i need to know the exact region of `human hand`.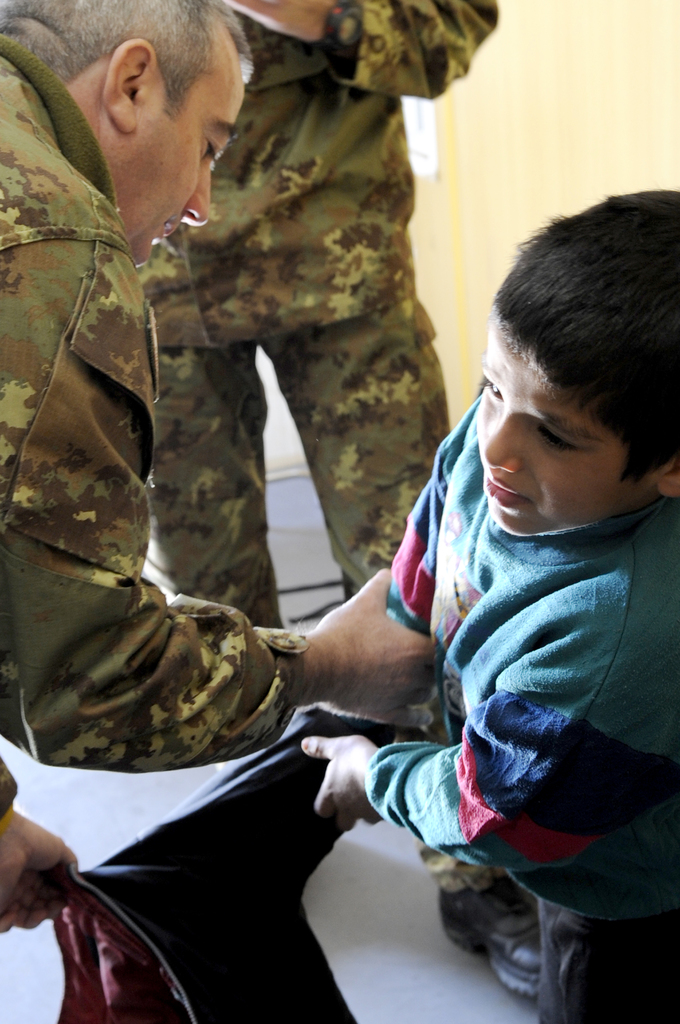
Region: l=0, t=804, r=83, b=935.
